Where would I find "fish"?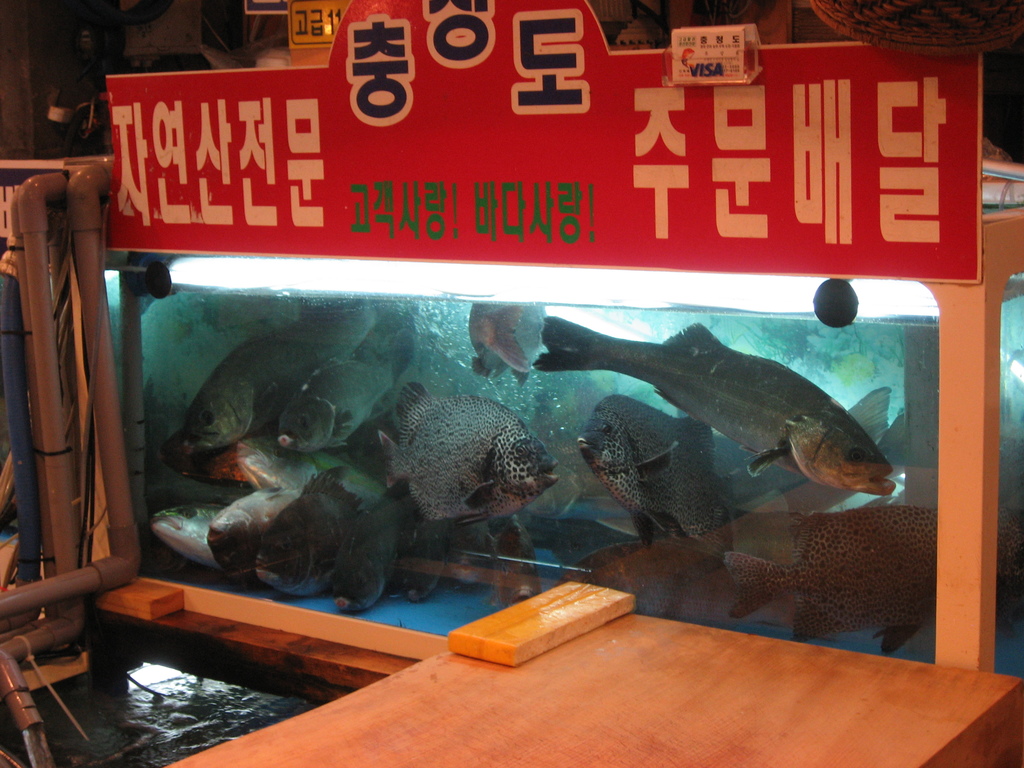
At locate(330, 499, 397, 612).
